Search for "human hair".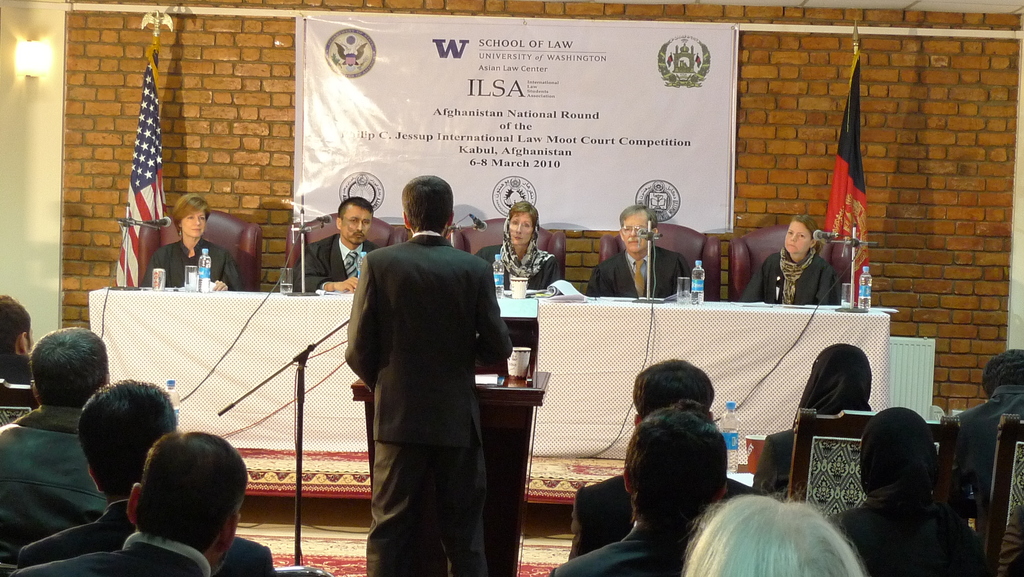
Found at [34,327,114,421].
